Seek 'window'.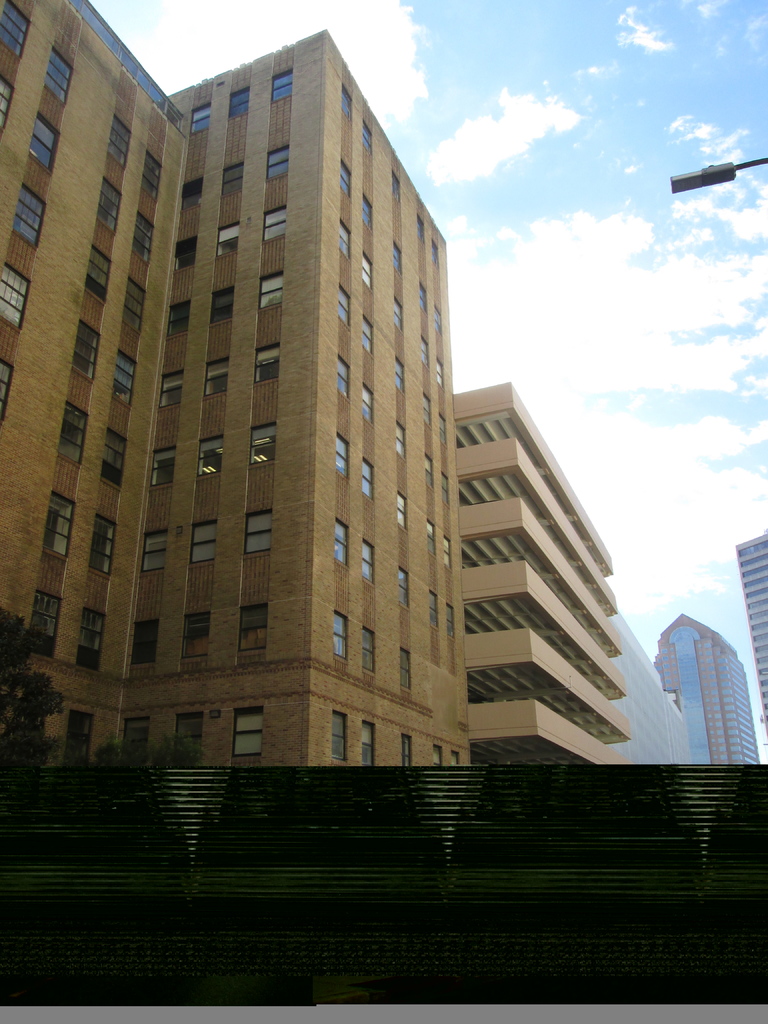
331 436 352 478.
